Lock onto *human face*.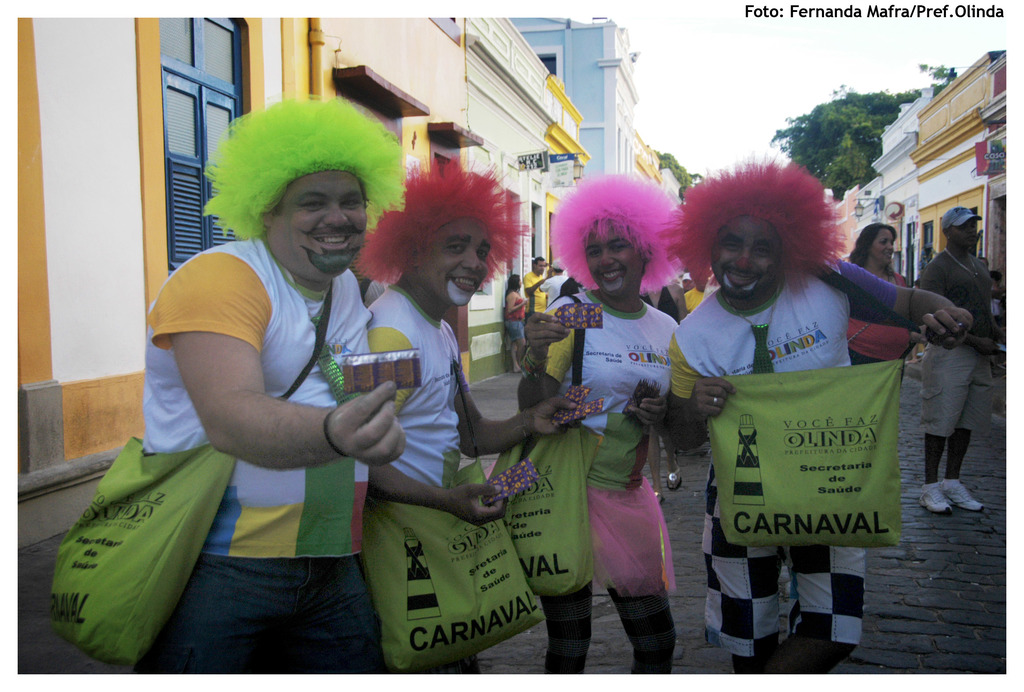
Locked: {"left": 426, "top": 220, "right": 486, "bottom": 314}.
